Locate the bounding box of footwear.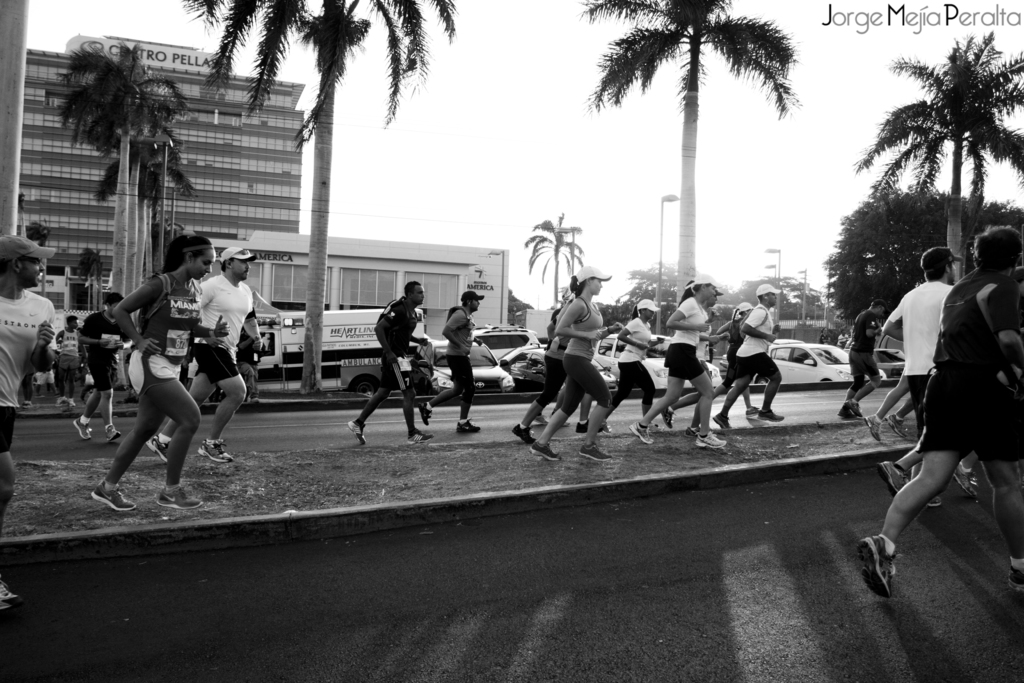
Bounding box: {"left": 523, "top": 439, "right": 563, "bottom": 465}.
